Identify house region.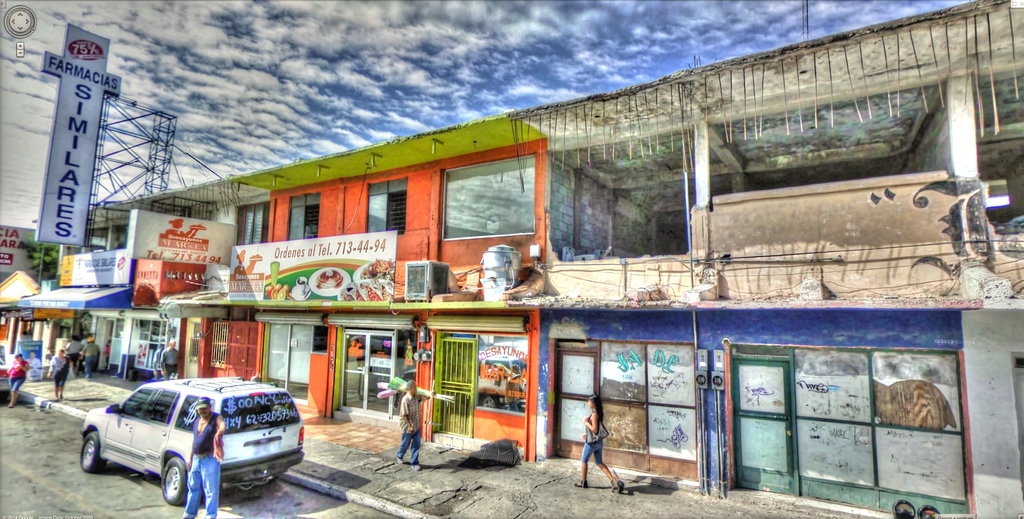
Region: (541,0,1023,518).
